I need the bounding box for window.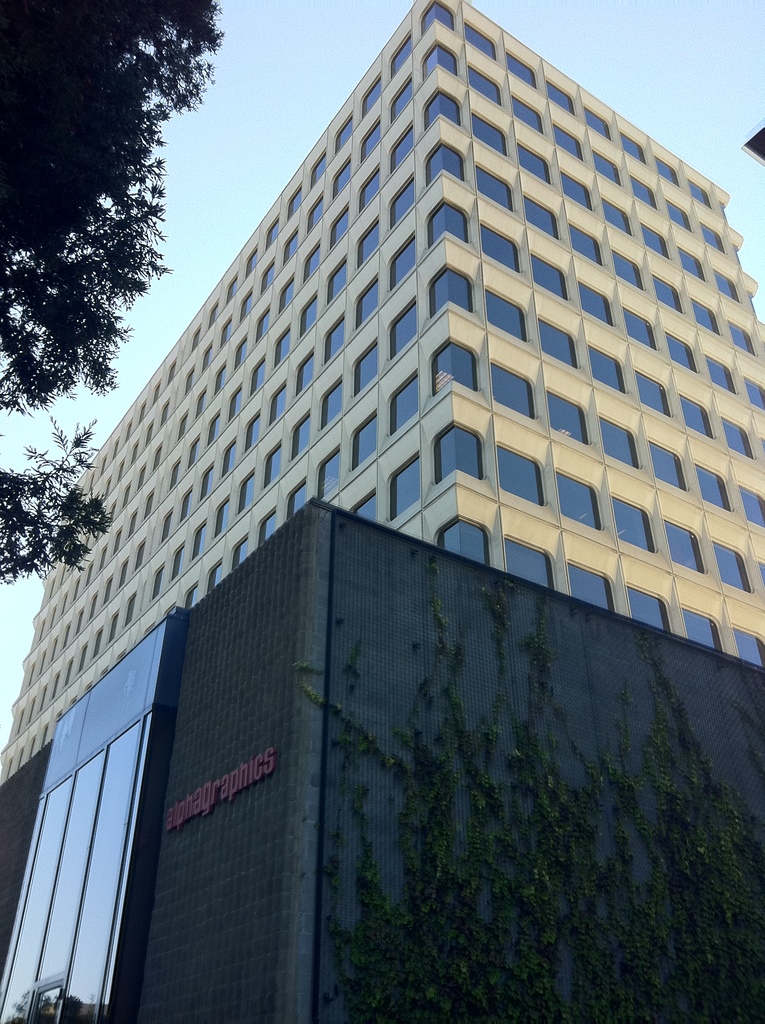
Here it is: <bbox>385, 123, 415, 175</bbox>.
